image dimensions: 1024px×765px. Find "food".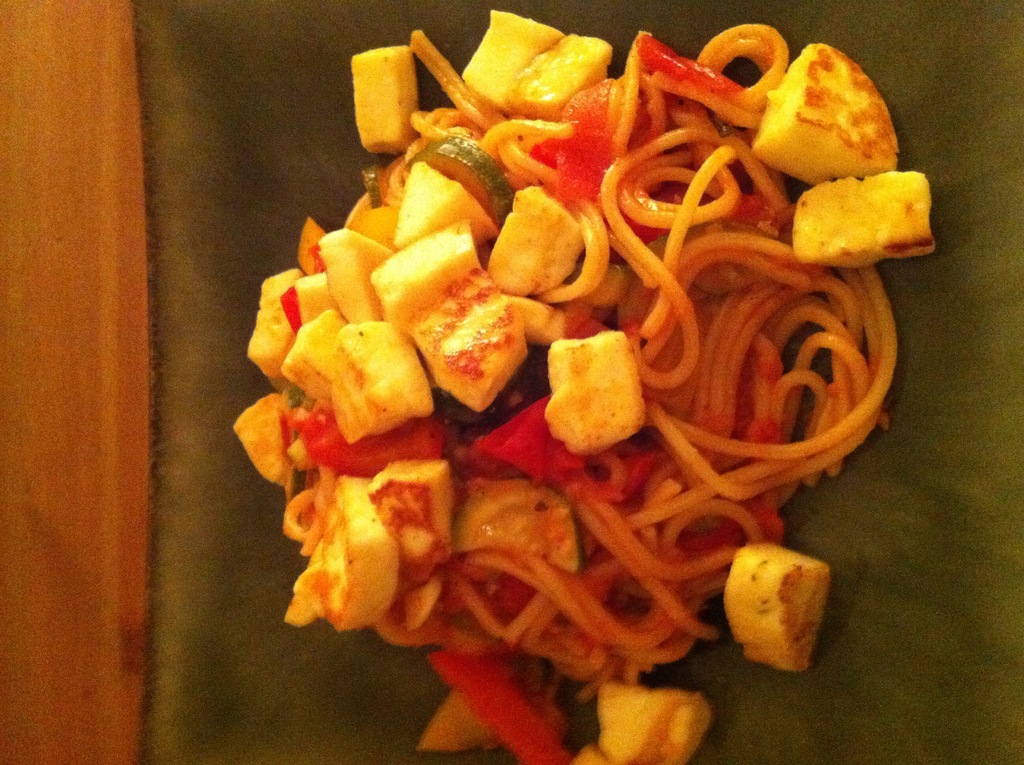
225 0 943 668.
